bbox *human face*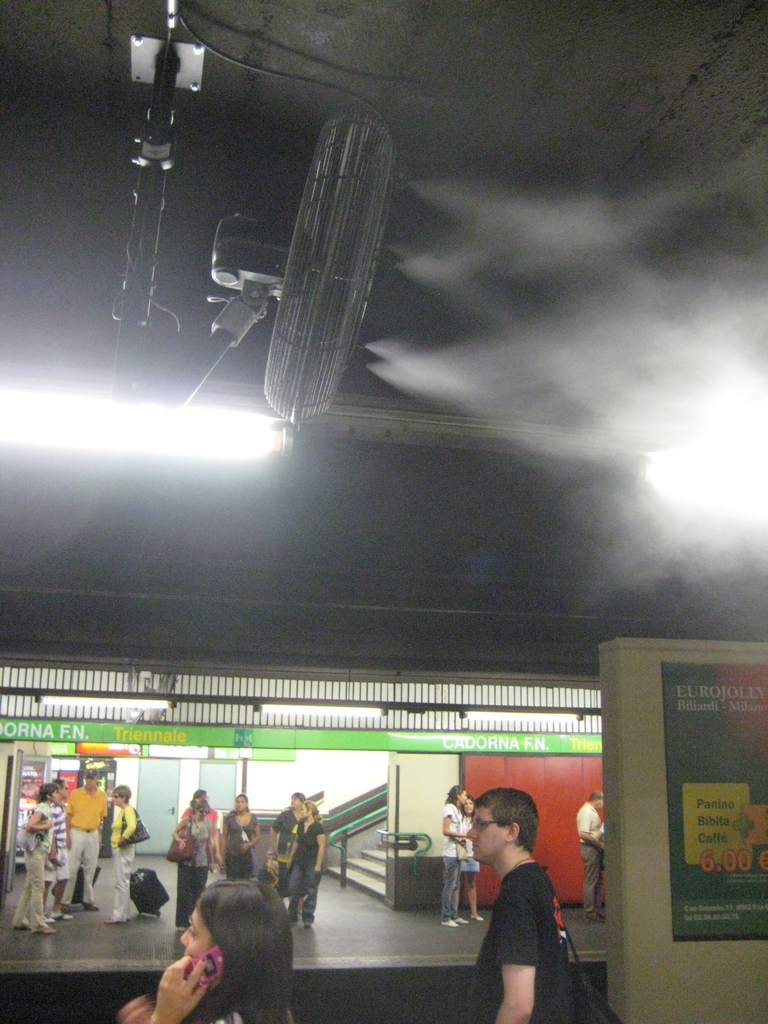
rect(459, 788, 468, 805)
